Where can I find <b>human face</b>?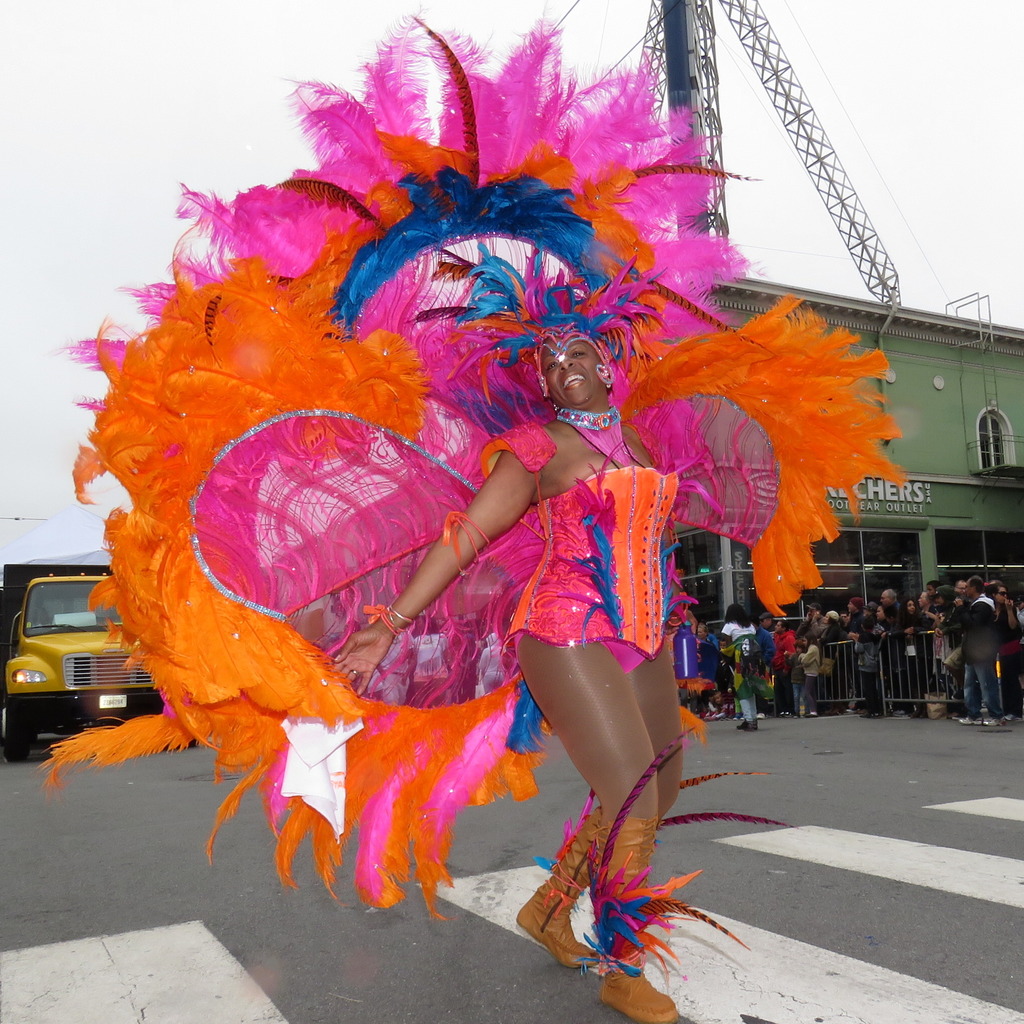
You can find it at {"left": 538, "top": 344, "right": 604, "bottom": 405}.
